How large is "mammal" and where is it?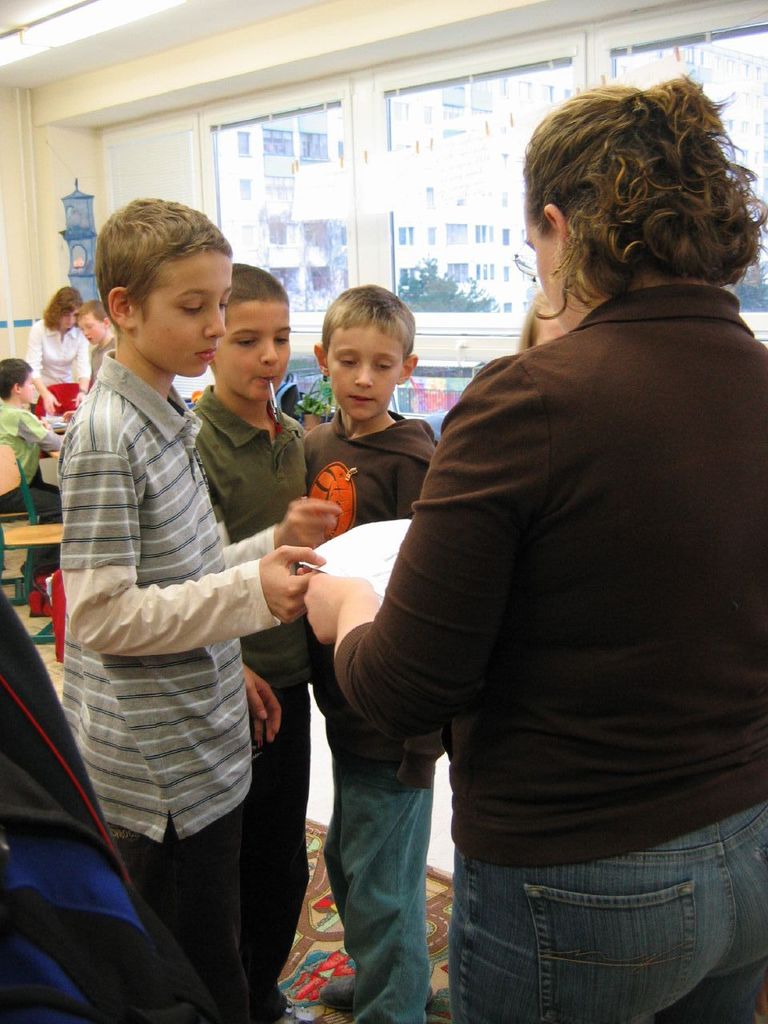
Bounding box: {"x1": 309, "y1": 111, "x2": 744, "y2": 1022}.
